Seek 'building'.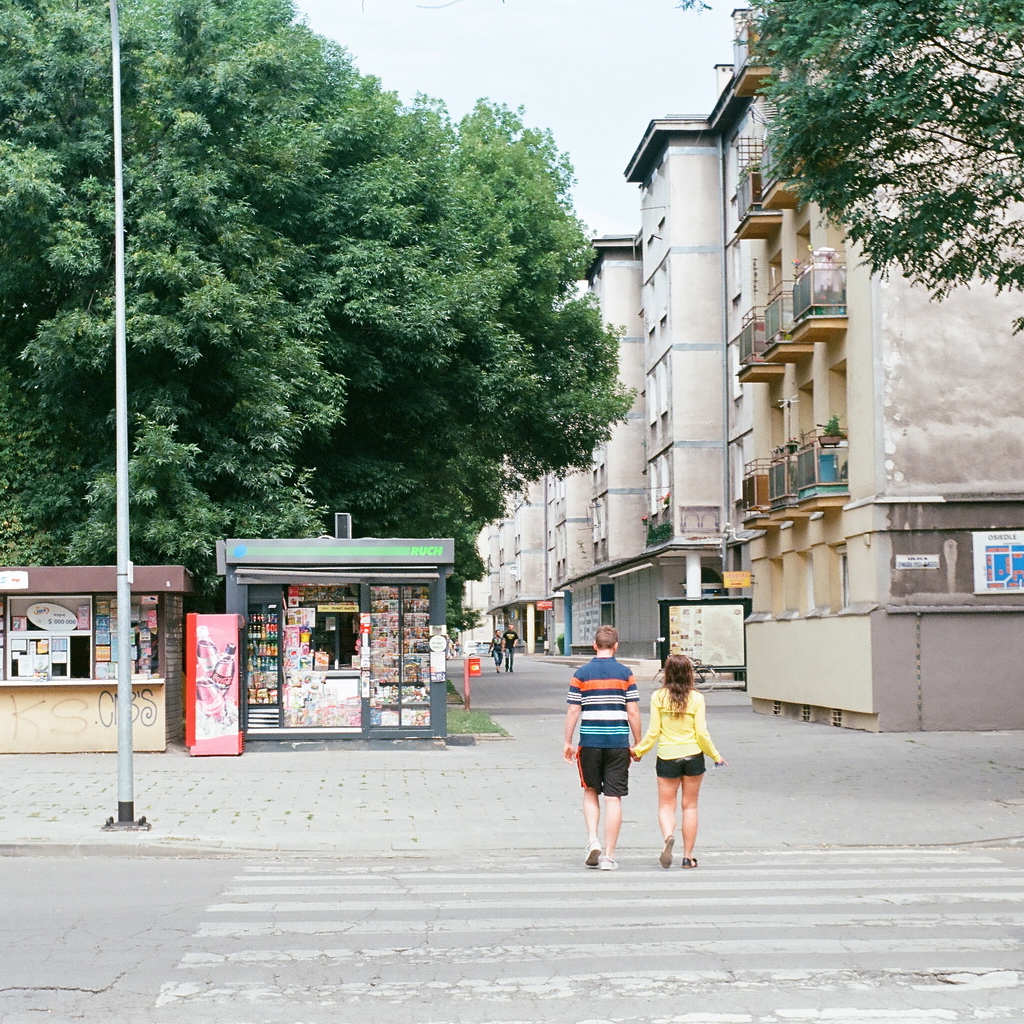
{"left": 484, "top": 236, "right": 605, "bottom": 647}.
